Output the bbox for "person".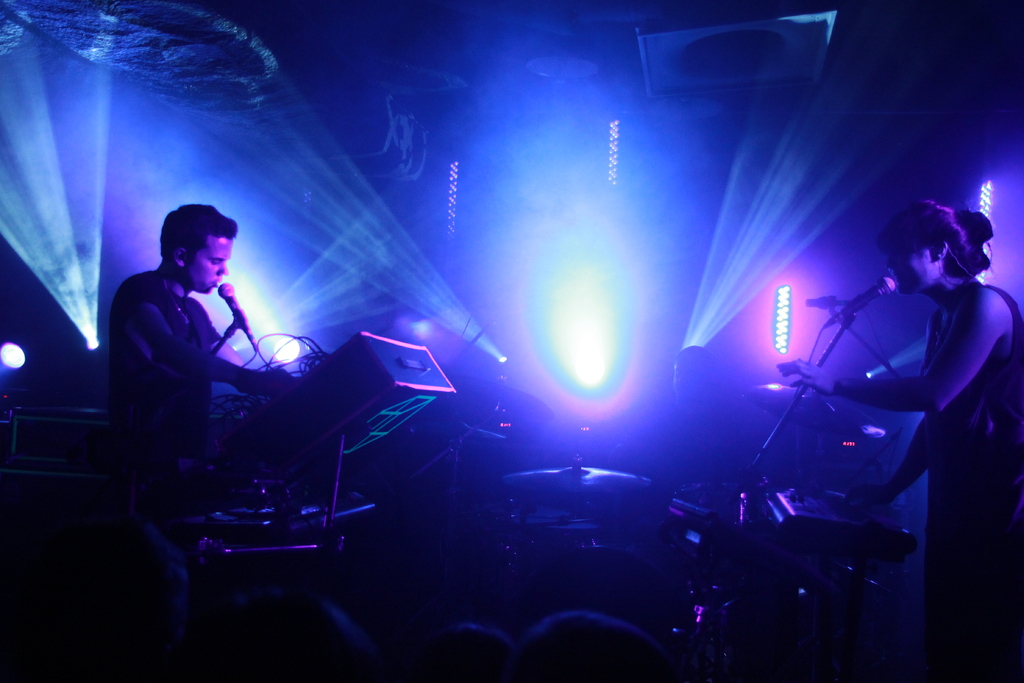
left=778, top=161, right=1007, bottom=602.
